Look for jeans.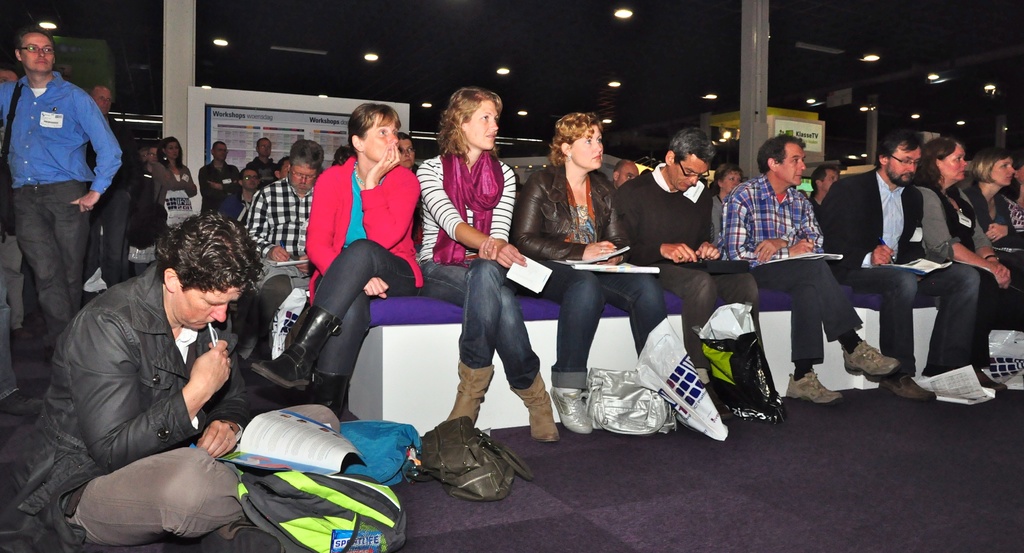
Found: box(545, 261, 669, 388).
